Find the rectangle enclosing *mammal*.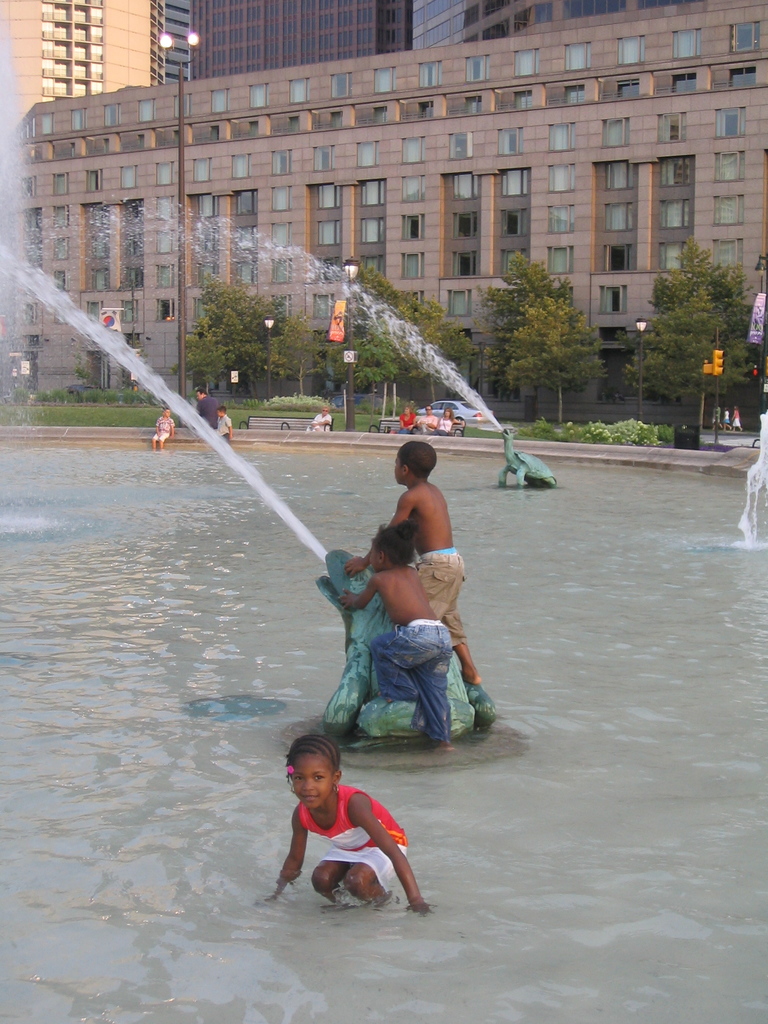
x1=189 y1=388 x2=221 y2=434.
